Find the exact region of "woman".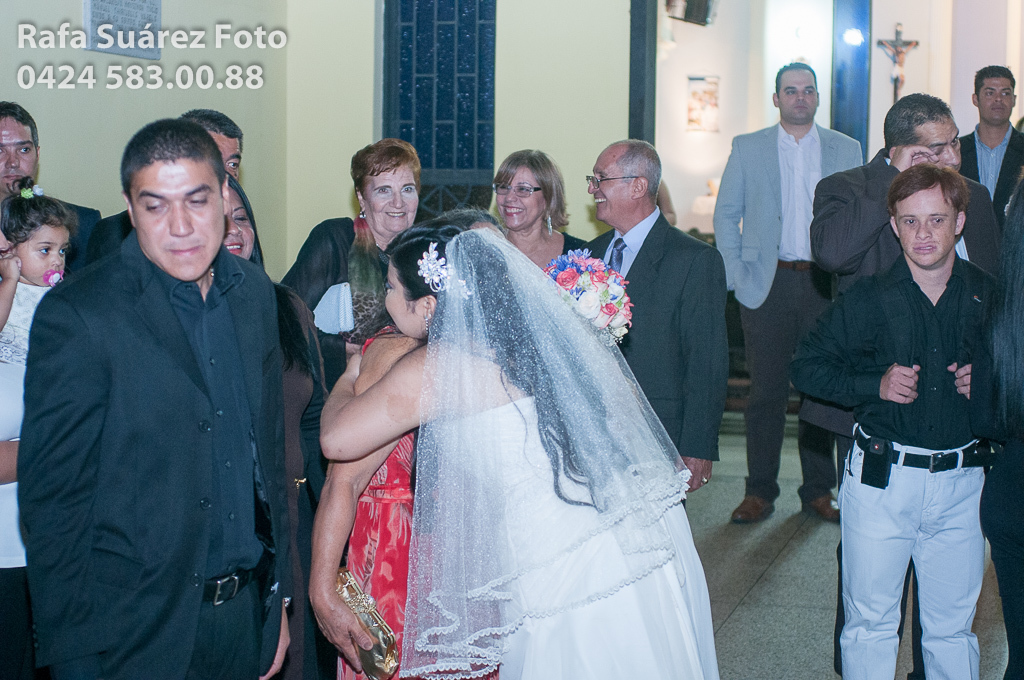
Exact region: bbox=[486, 145, 605, 289].
